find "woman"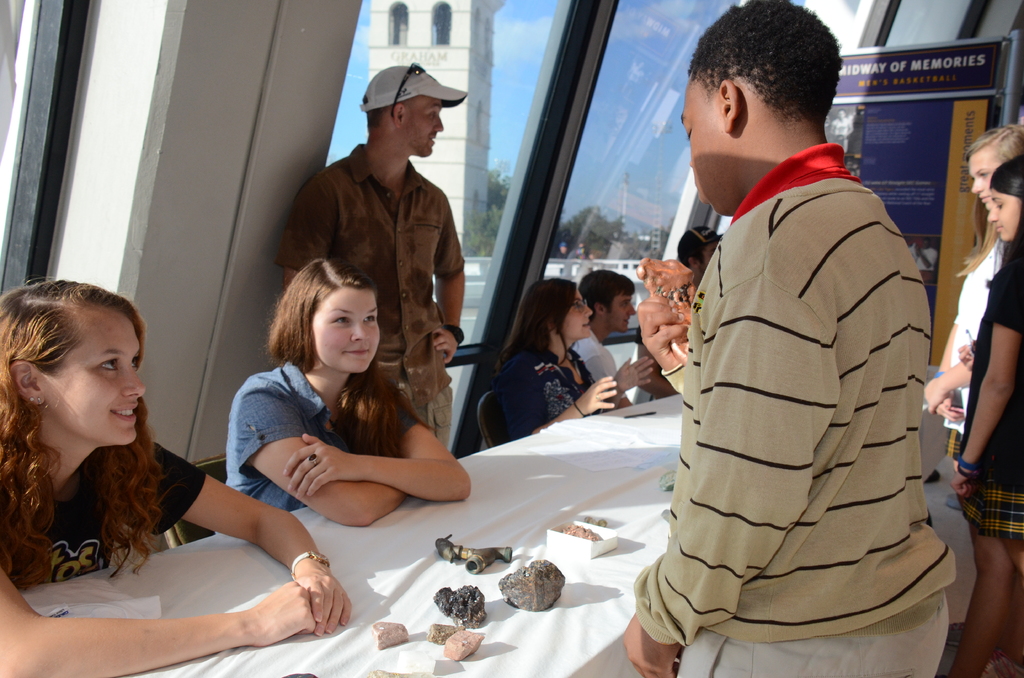
select_region(0, 277, 351, 677)
